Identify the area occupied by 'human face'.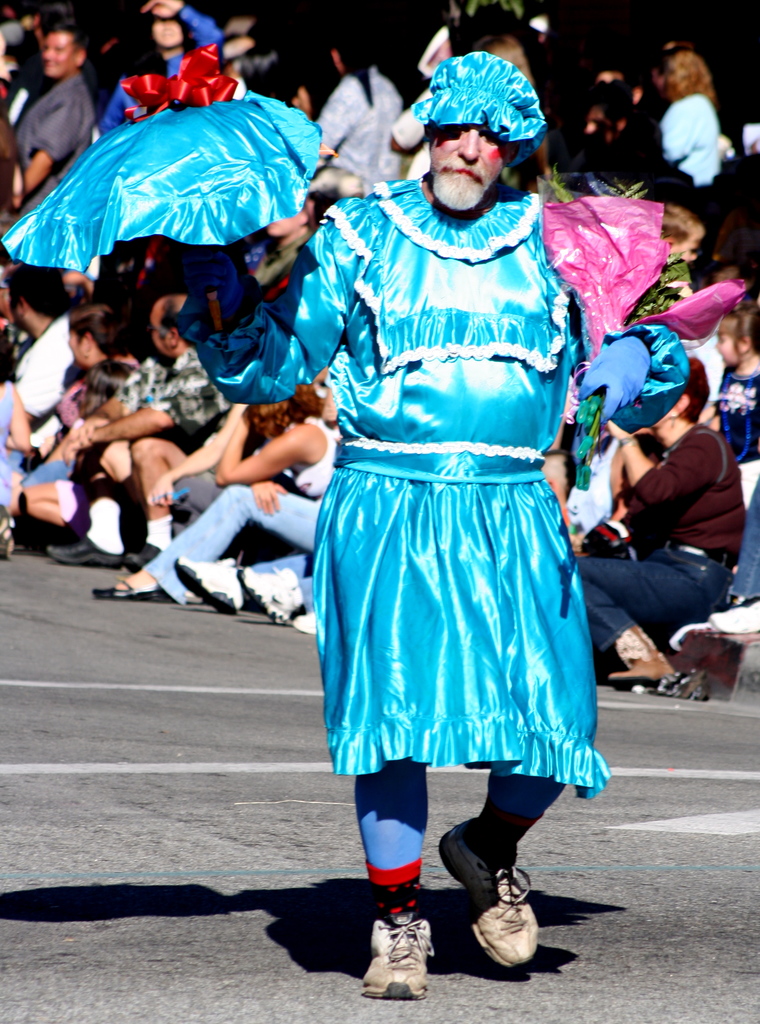
Area: Rect(69, 326, 79, 368).
